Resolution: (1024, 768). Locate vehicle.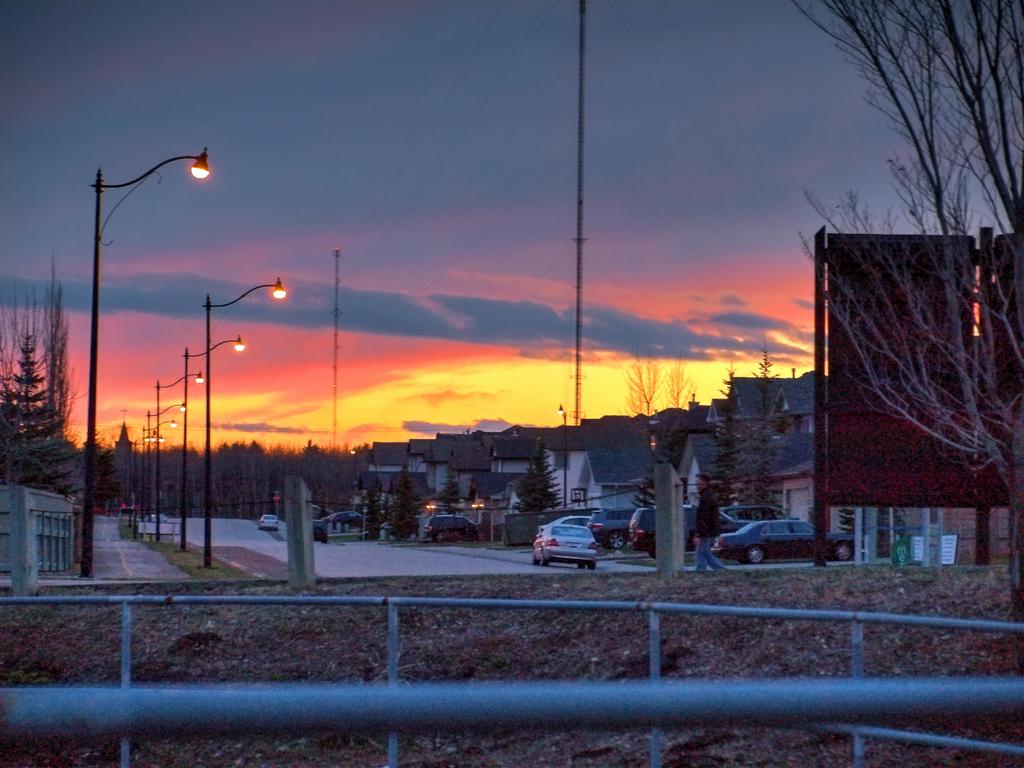
<bbox>714, 514, 835, 573</bbox>.
